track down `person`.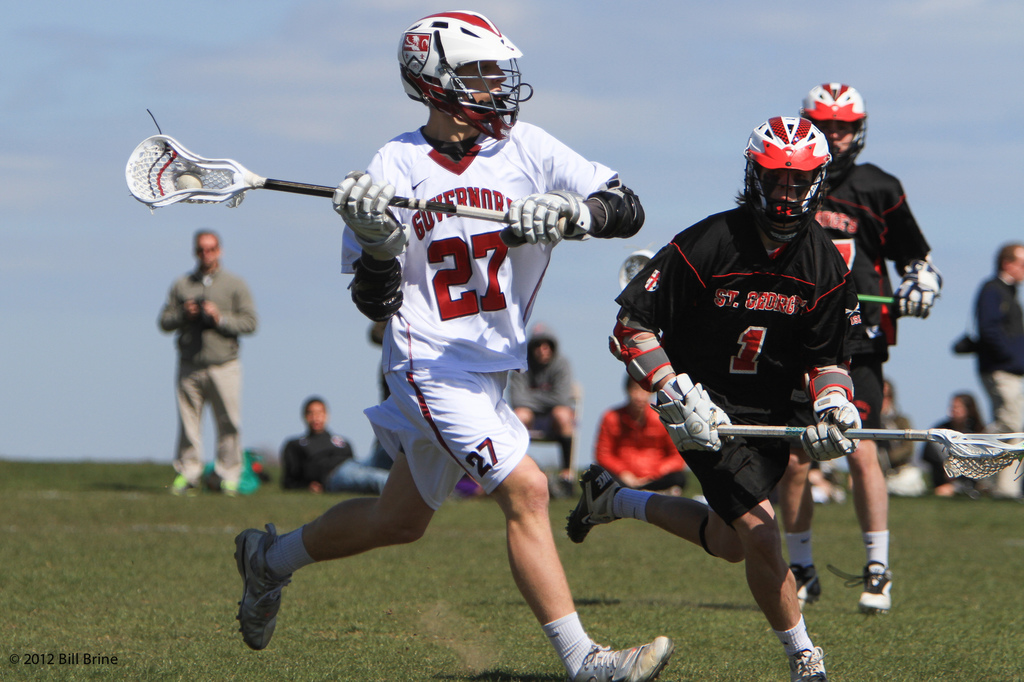
Tracked to x1=975 y1=245 x2=1023 y2=496.
